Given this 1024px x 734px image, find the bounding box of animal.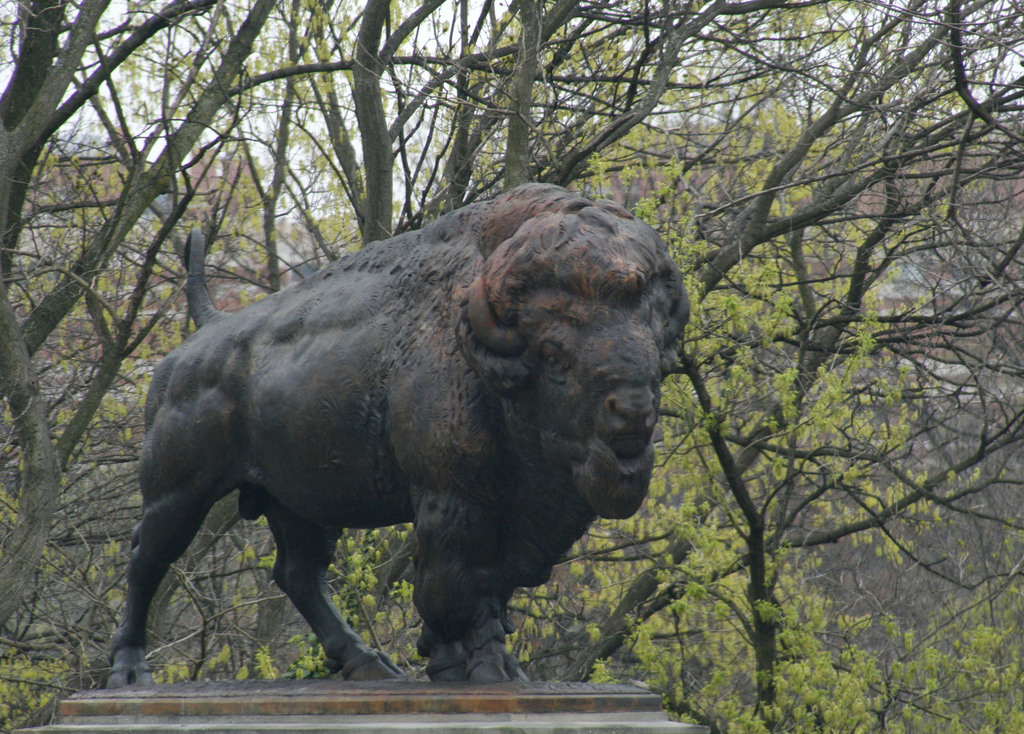
{"left": 131, "top": 199, "right": 715, "bottom": 671}.
